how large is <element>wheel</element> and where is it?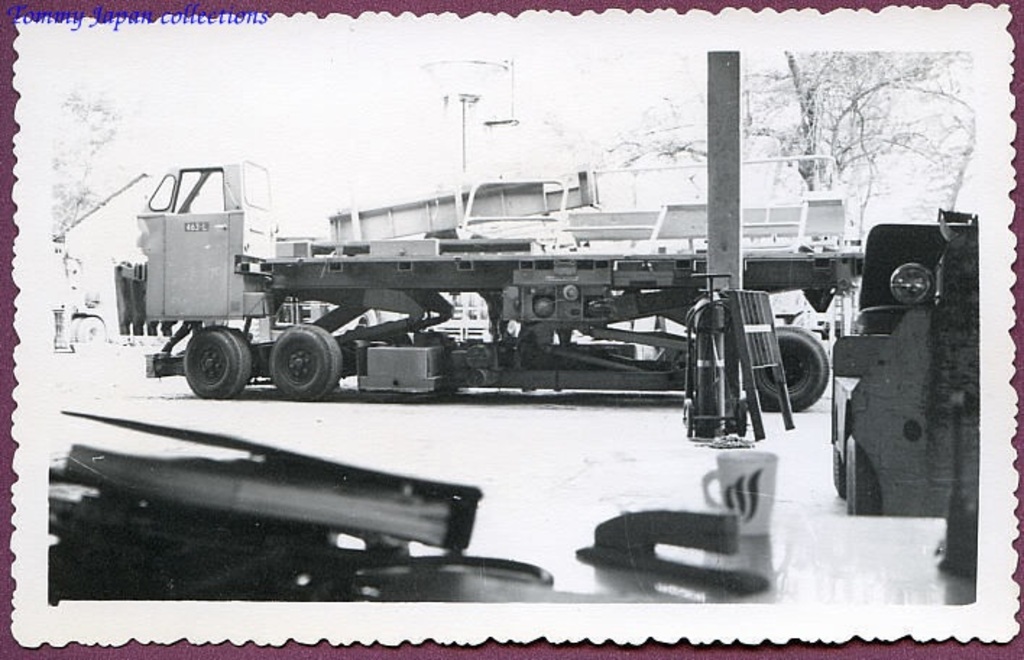
Bounding box: (746,329,833,411).
